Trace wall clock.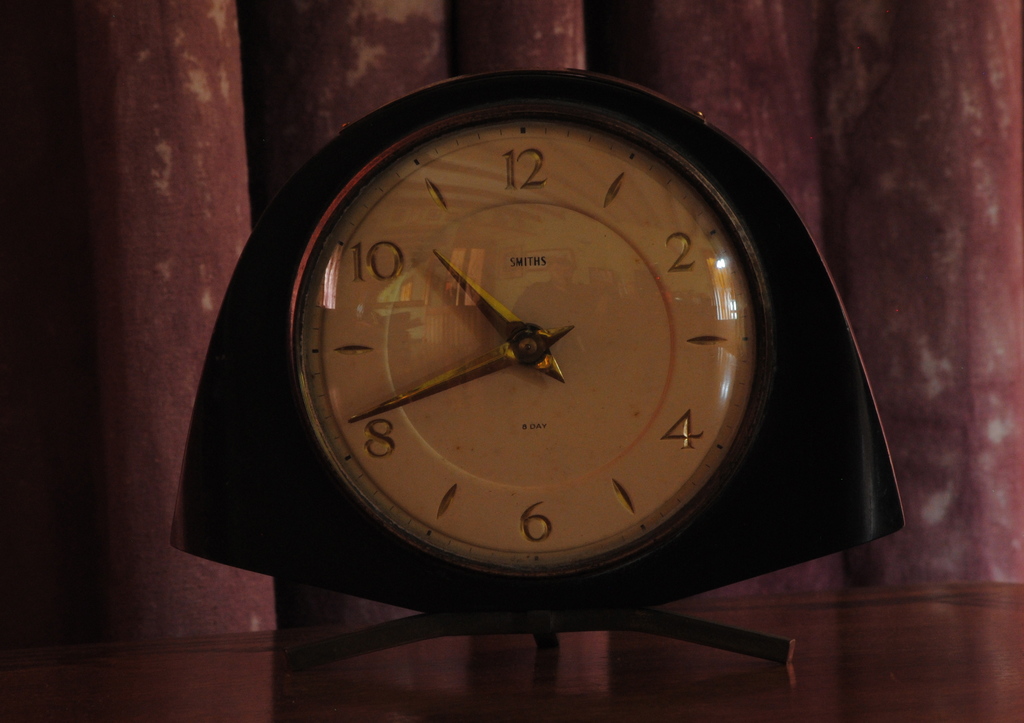
Traced to crop(273, 102, 772, 602).
